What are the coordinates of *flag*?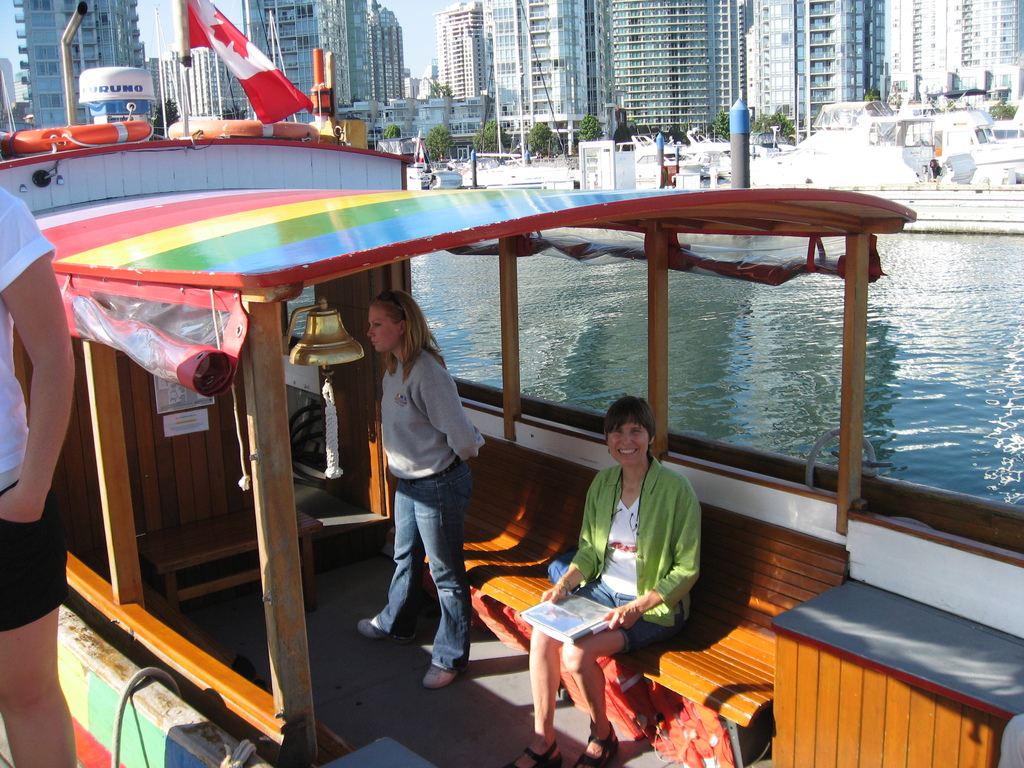
left=178, top=0, right=314, bottom=147.
